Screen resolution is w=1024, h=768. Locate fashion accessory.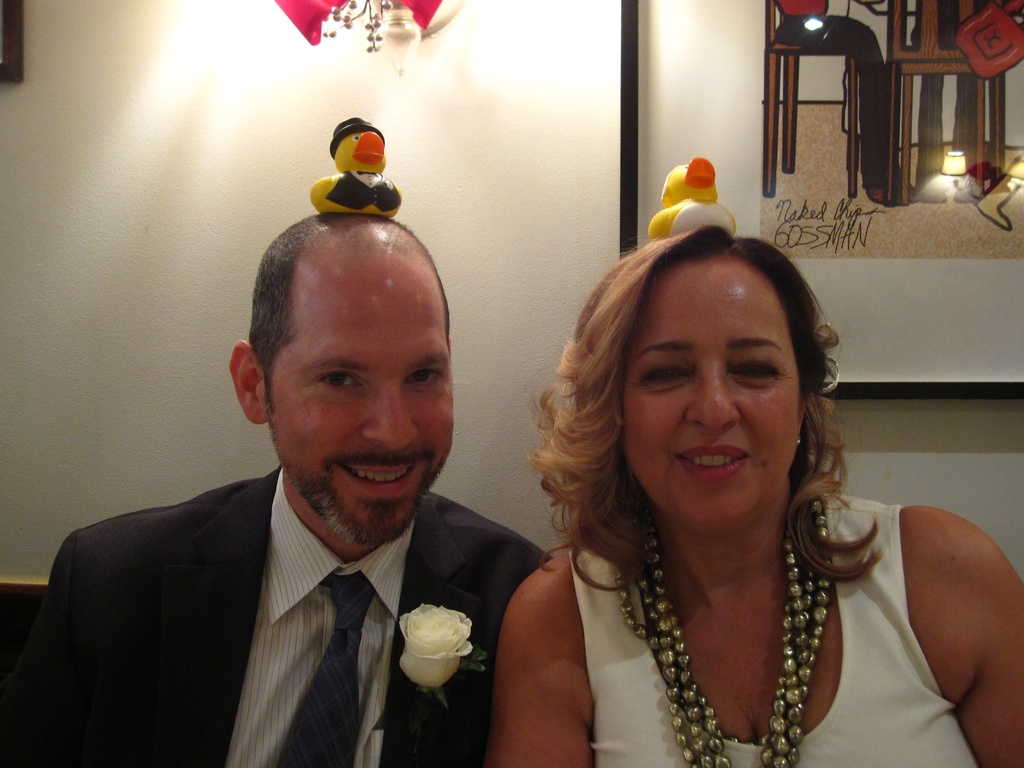
{"left": 271, "top": 565, "right": 364, "bottom": 767}.
